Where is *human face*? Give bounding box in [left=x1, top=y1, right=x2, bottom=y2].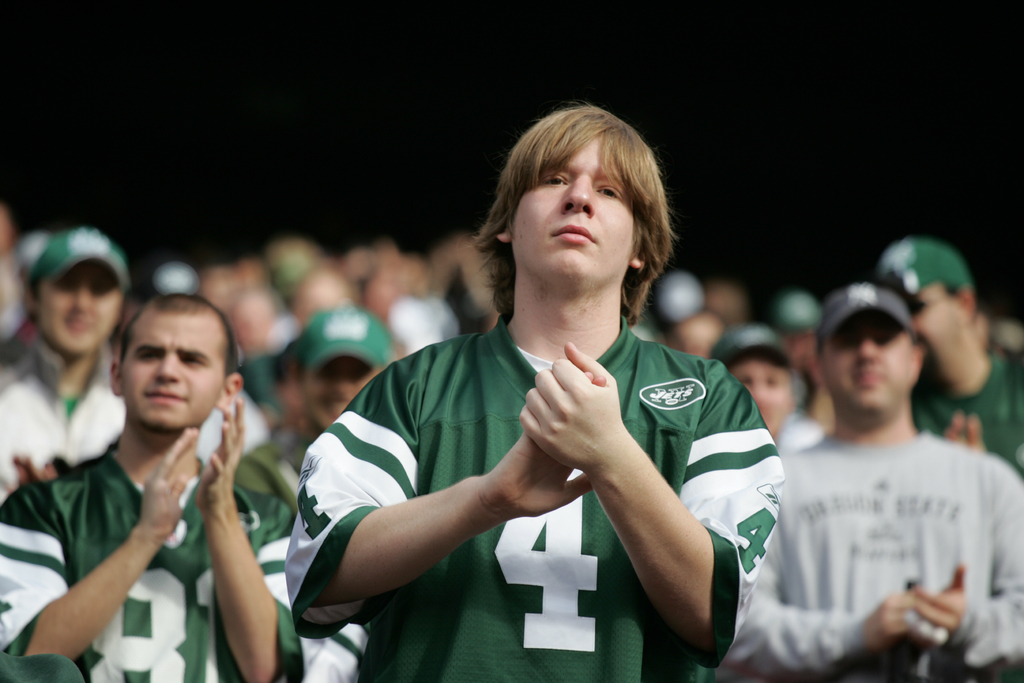
[left=919, top=284, right=958, bottom=353].
